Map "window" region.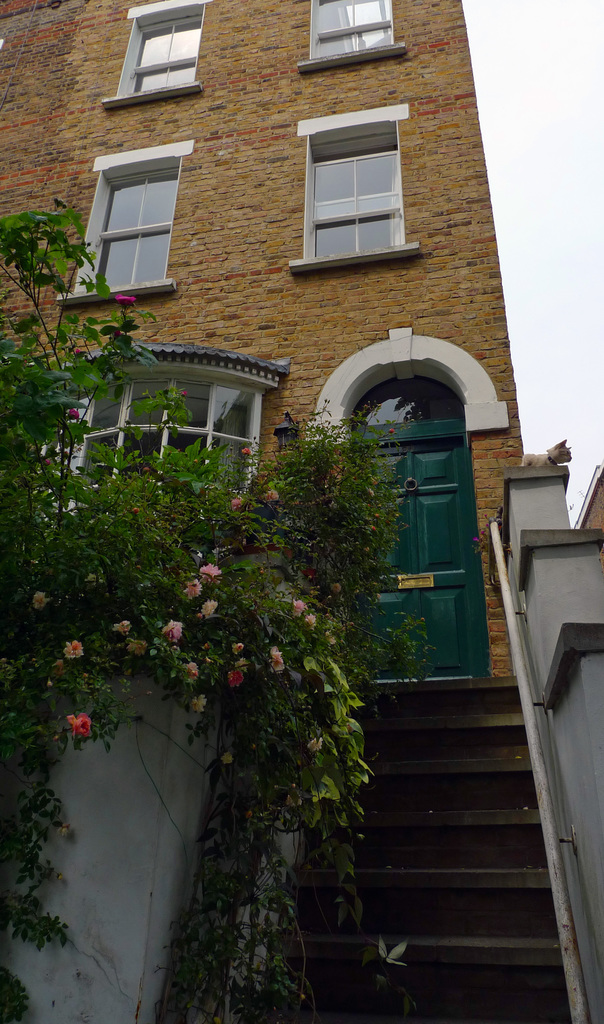
Mapped to <region>31, 385, 268, 515</region>.
